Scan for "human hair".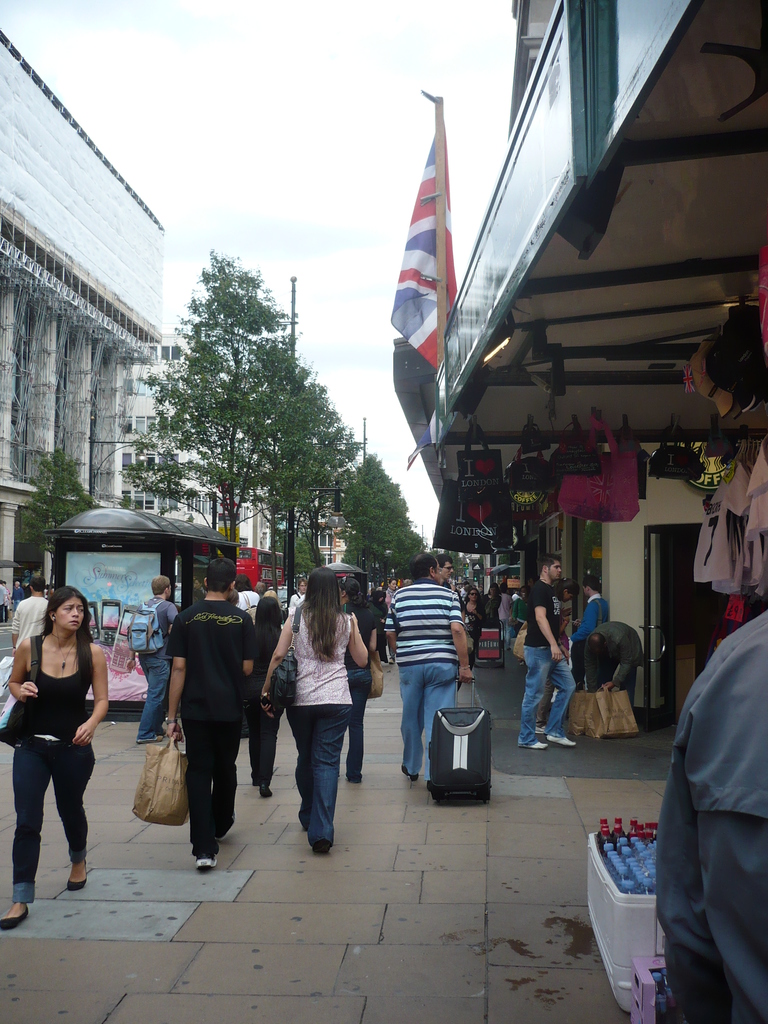
Scan result: locate(586, 632, 602, 655).
